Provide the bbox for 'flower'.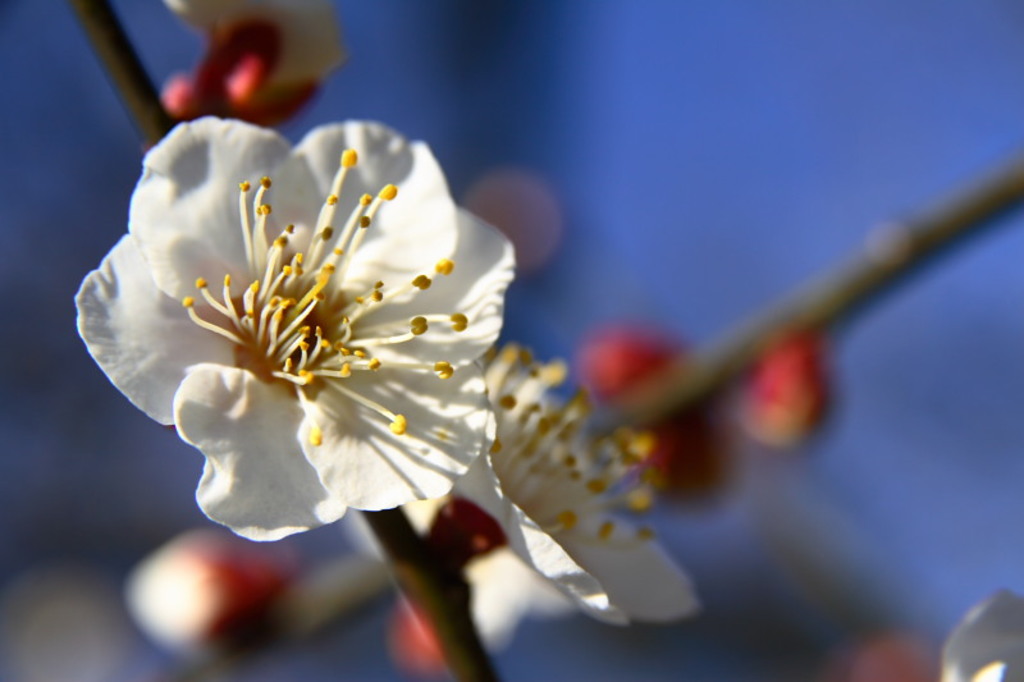
locate(941, 591, 1023, 681).
